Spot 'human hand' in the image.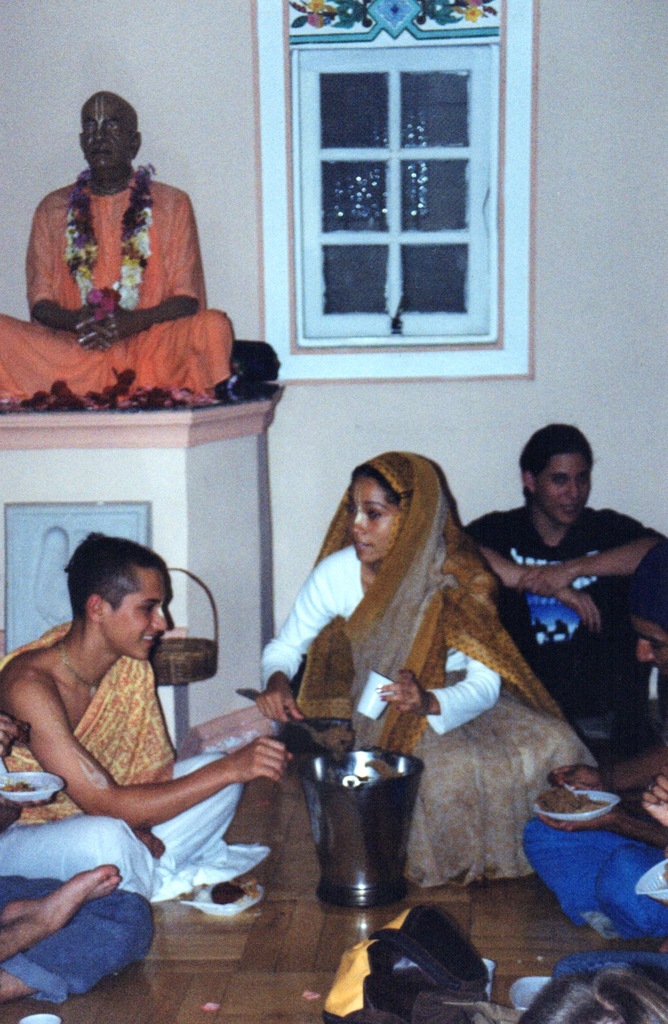
'human hand' found at pyautogui.locateOnScreen(255, 676, 306, 721).
